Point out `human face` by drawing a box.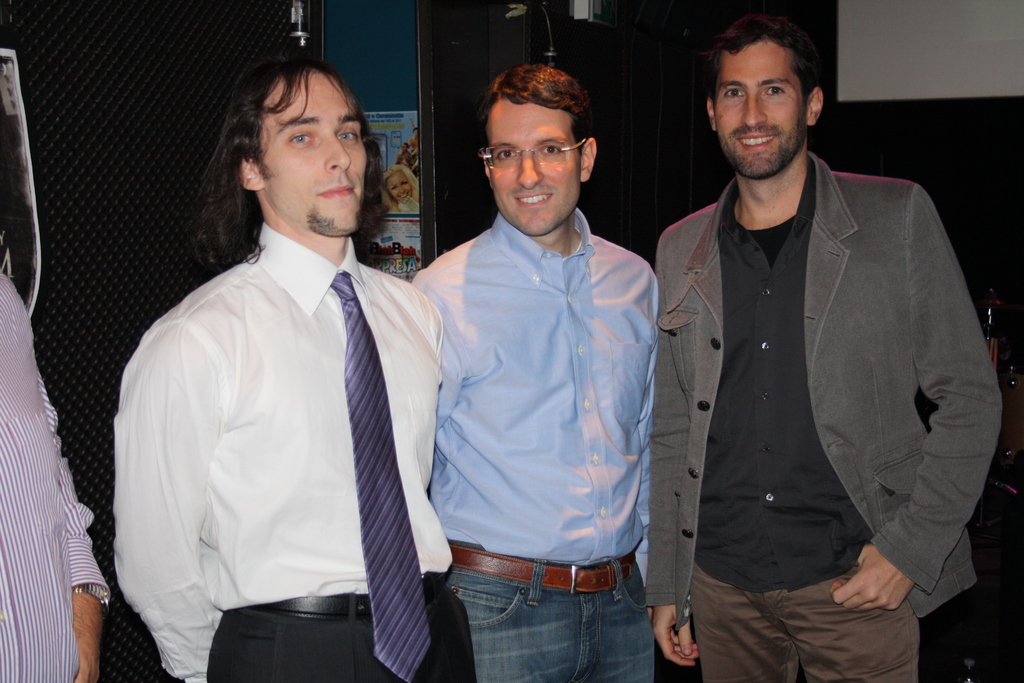
[left=488, top=100, right=582, bottom=238].
